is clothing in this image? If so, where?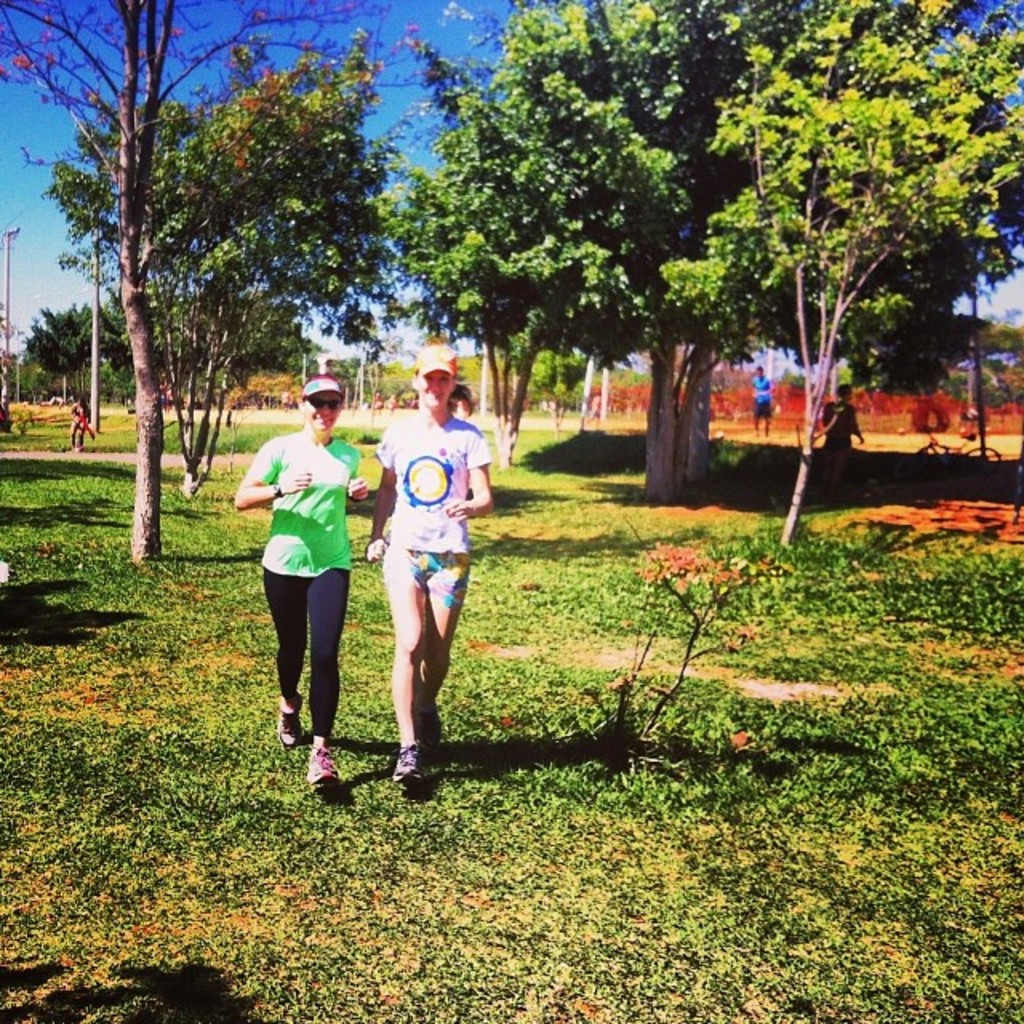
Yes, at [816, 400, 856, 499].
